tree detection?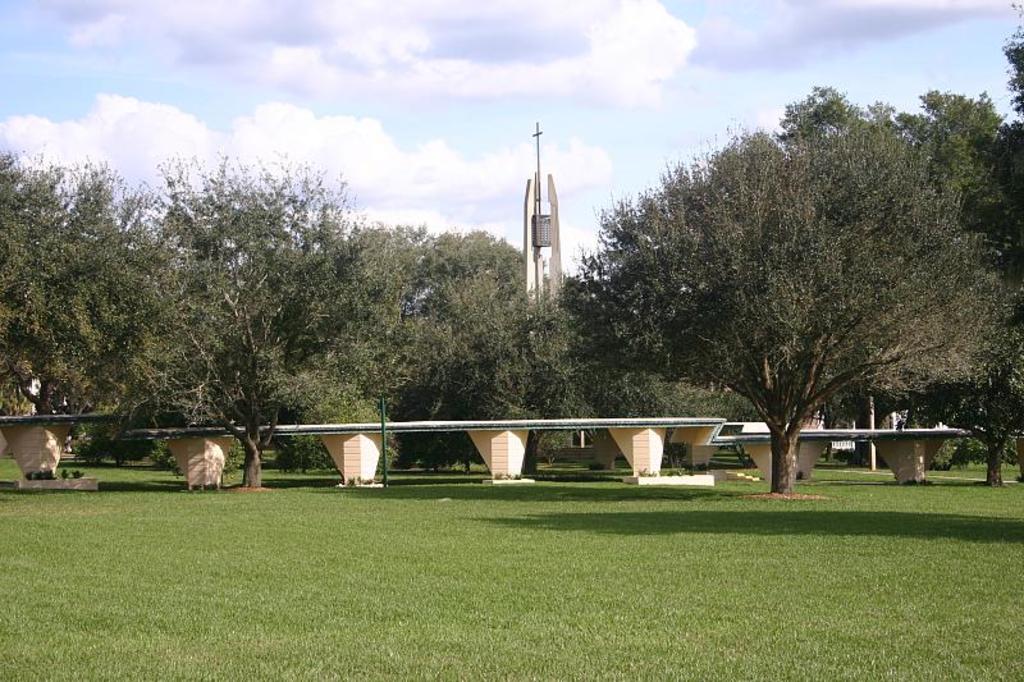
x1=73 y1=161 x2=212 y2=430
